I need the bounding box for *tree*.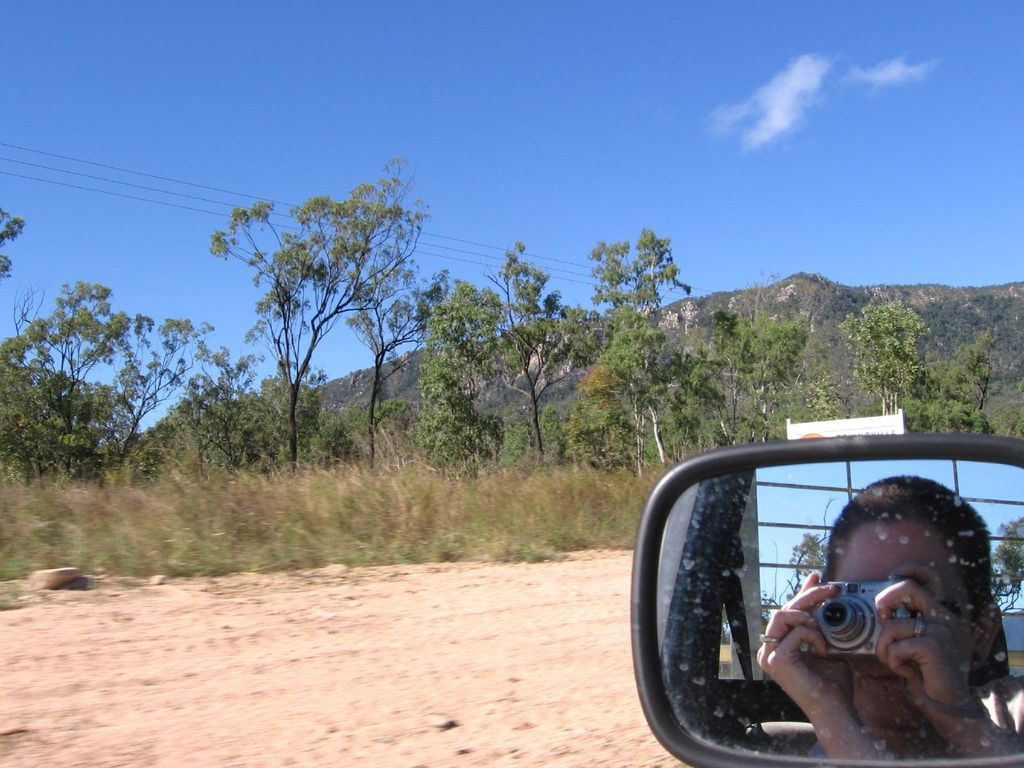
Here it is: 593, 319, 689, 468.
